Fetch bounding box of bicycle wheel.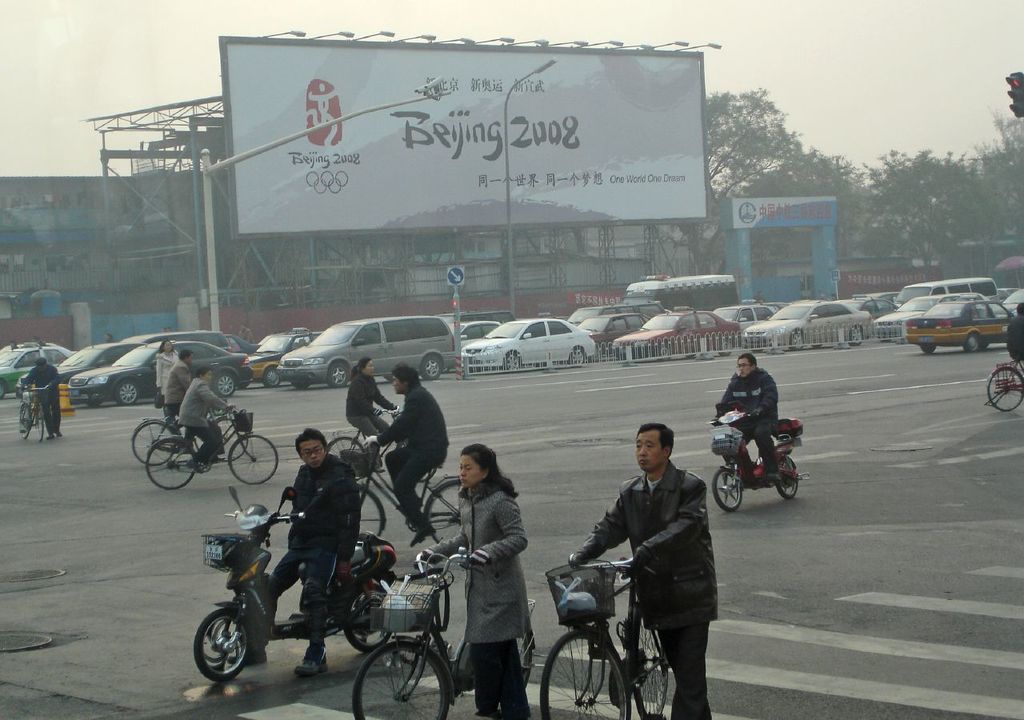
Bbox: {"left": 214, "top": 418, "right": 249, "bottom": 461}.
